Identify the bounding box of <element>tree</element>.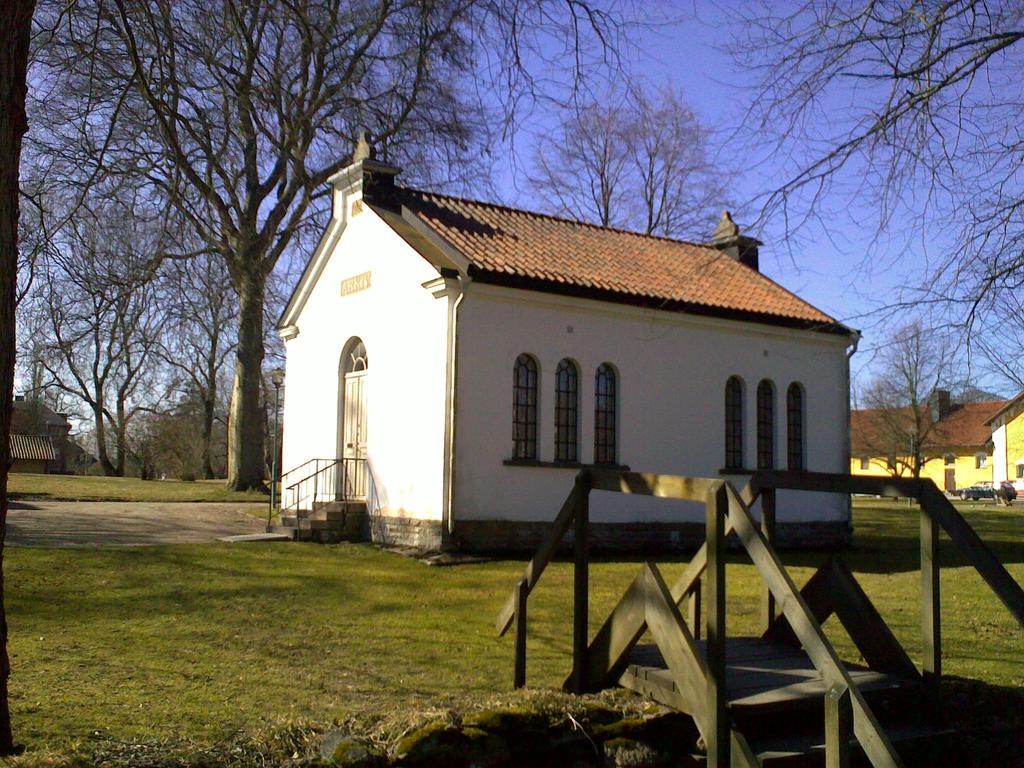
pyautogui.locateOnScreen(92, 0, 618, 488).
